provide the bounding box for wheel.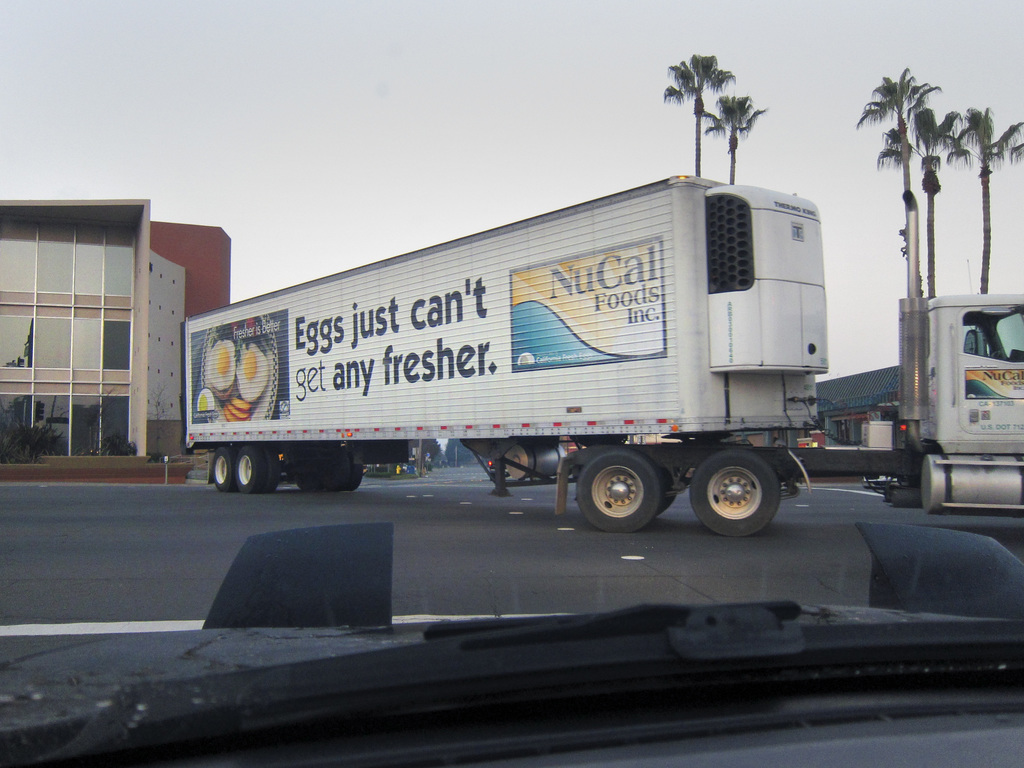
<box>659,472,675,519</box>.
